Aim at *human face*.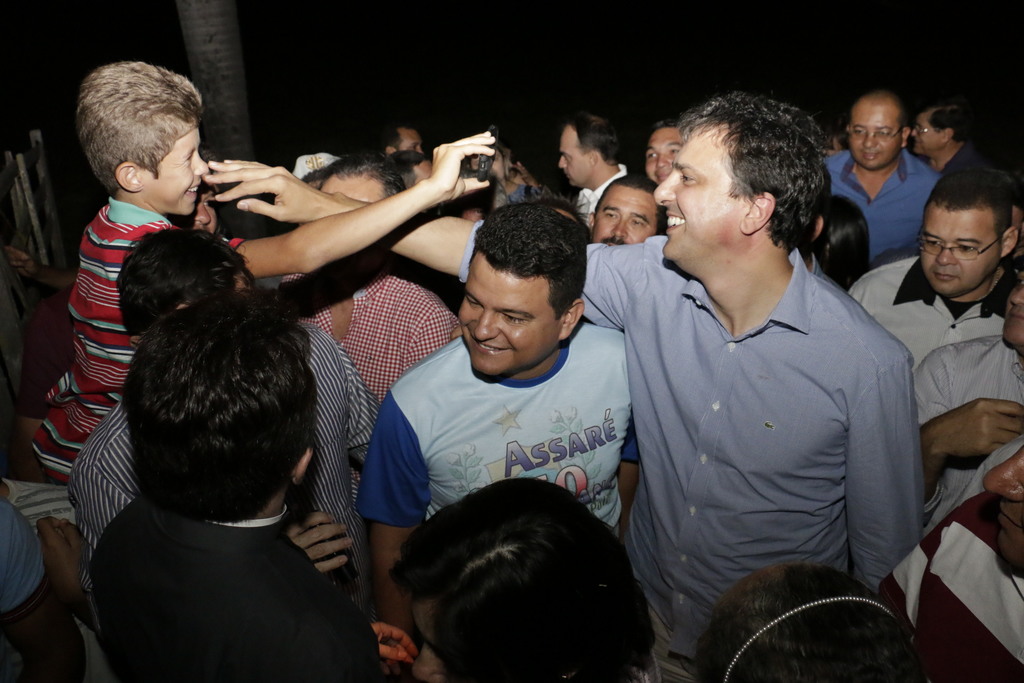
Aimed at (left=408, top=591, right=446, bottom=682).
